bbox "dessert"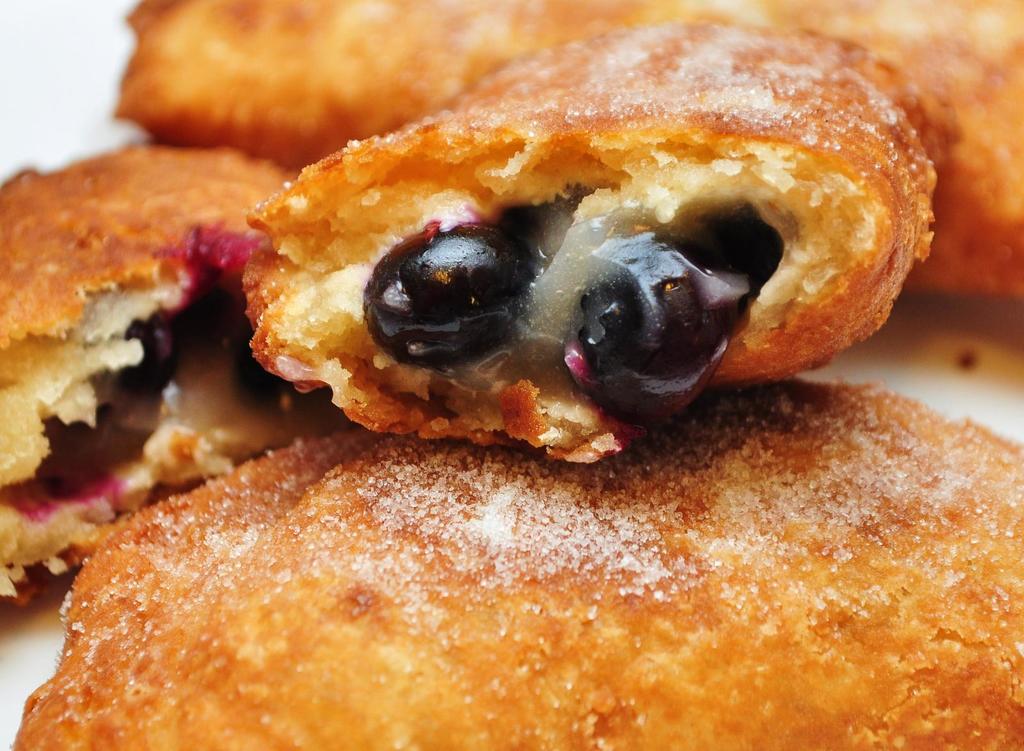
pyautogui.locateOnScreen(129, 0, 1023, 291)
